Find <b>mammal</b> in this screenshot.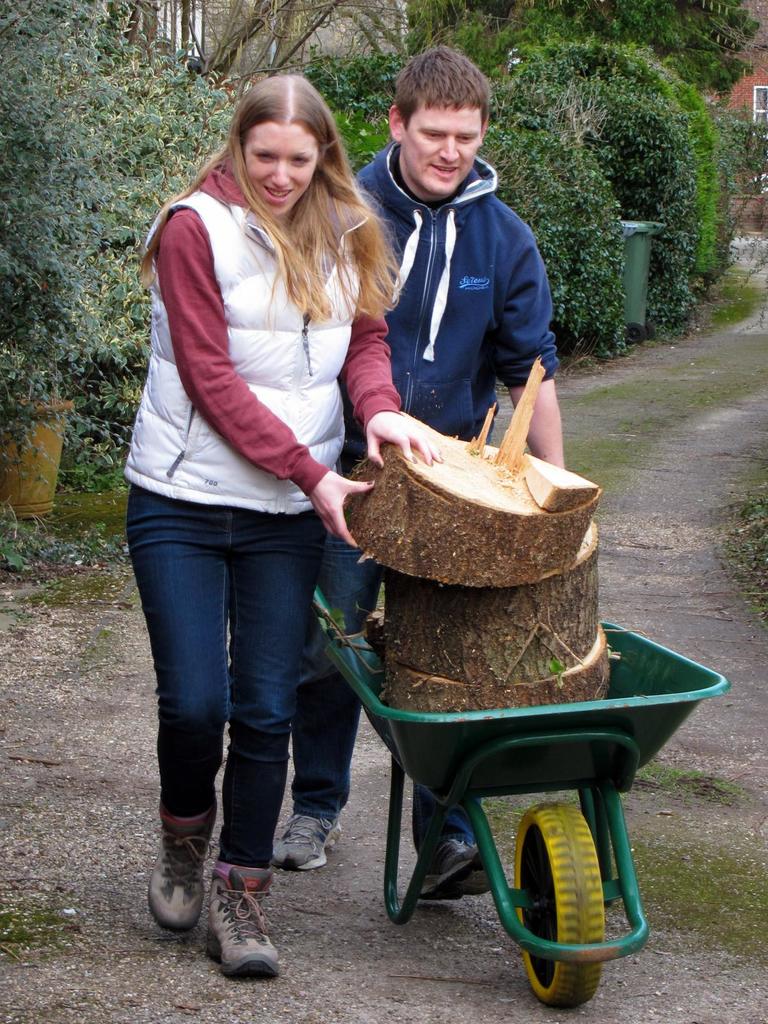
The bounding box for <b>mammal</b> is x1=289, y1=44, x2=569, y2=870.
